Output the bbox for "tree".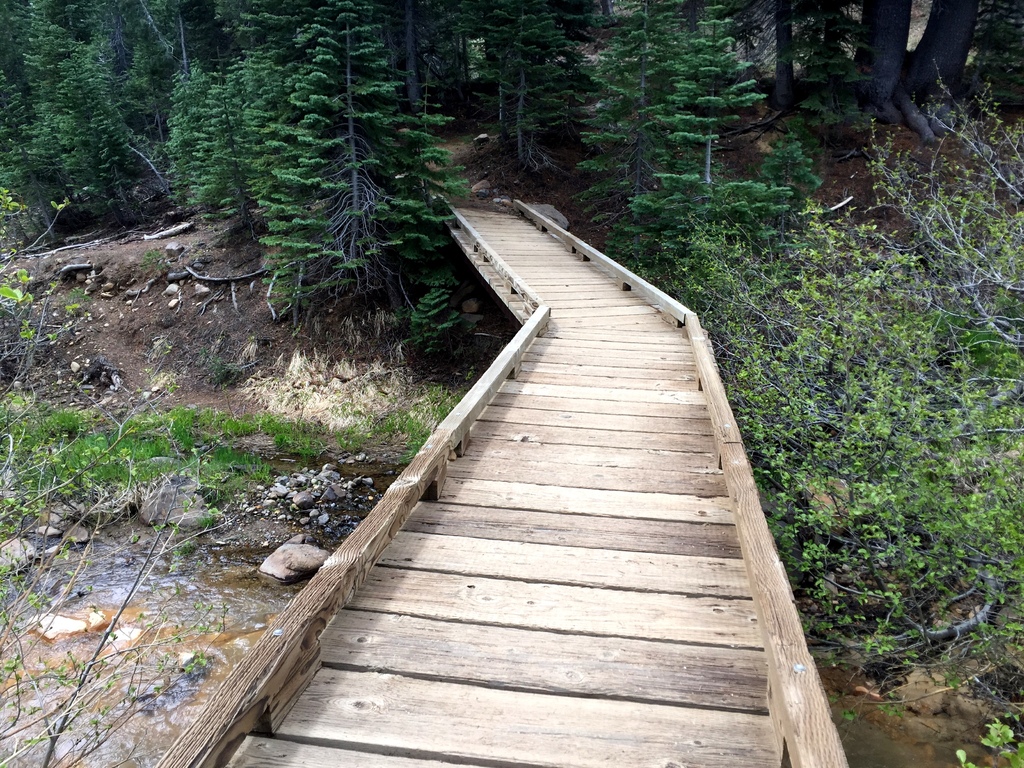
659, 61, 1023, 738.
